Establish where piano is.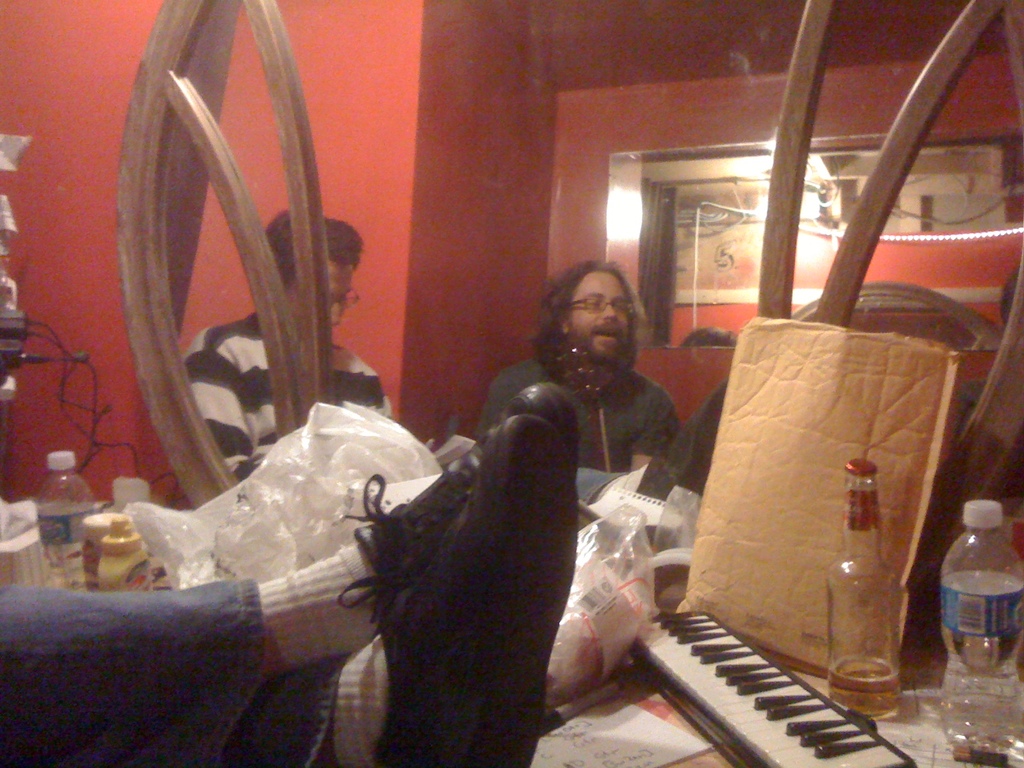
Established at detection(625, 610, 916, 767).
